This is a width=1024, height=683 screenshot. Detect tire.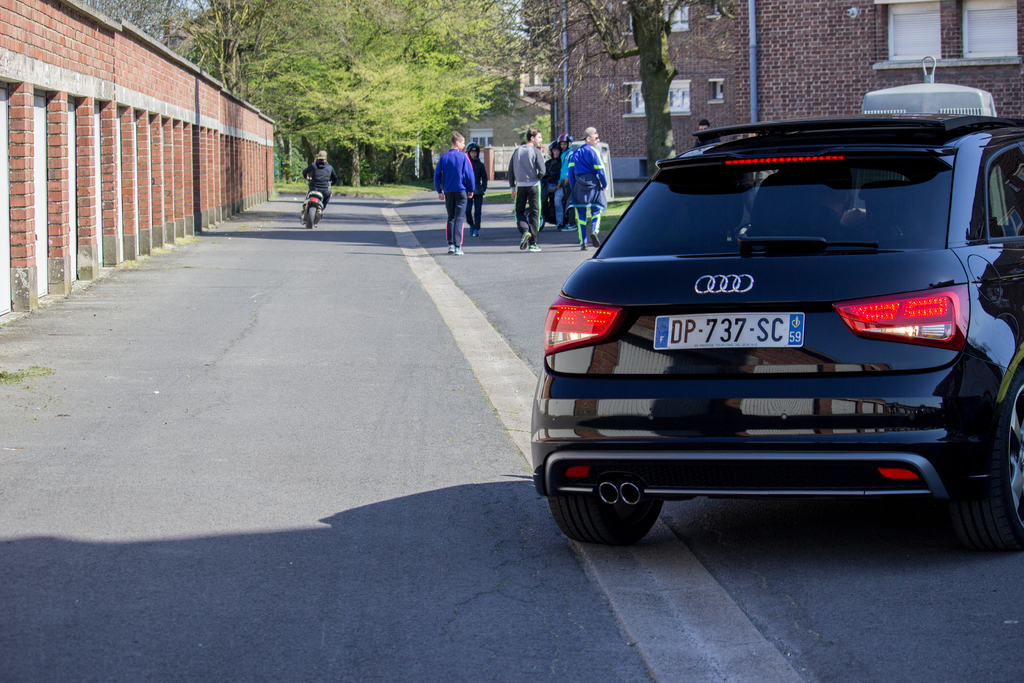
<region>548, 424, 680, 554</region>.
